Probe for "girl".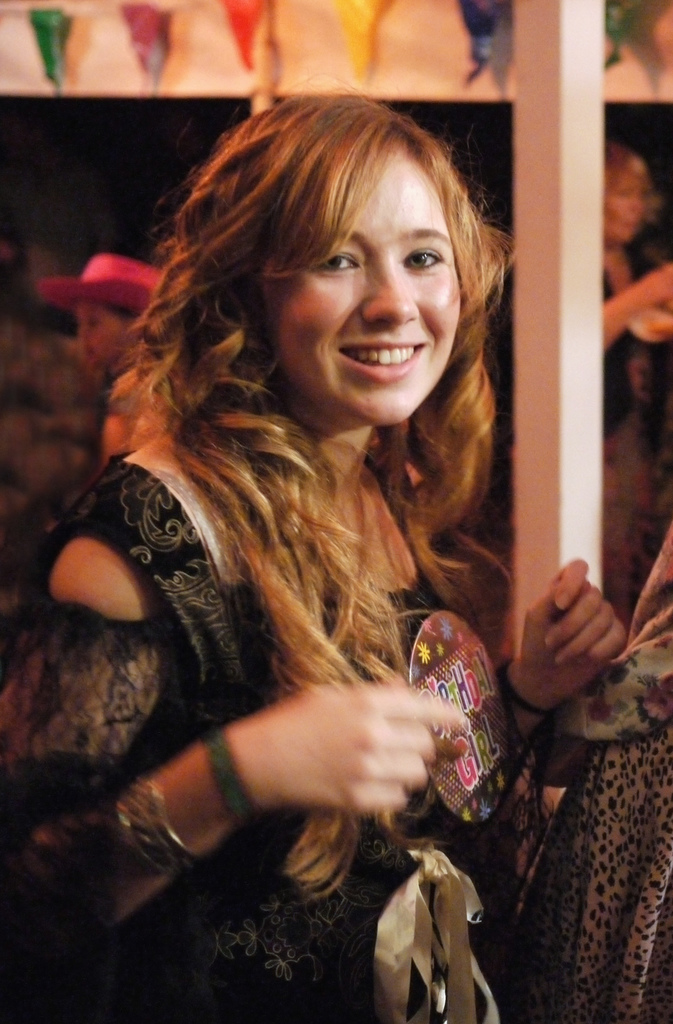
Probe result: left=0, top=73, right=626, bottom=1023.
